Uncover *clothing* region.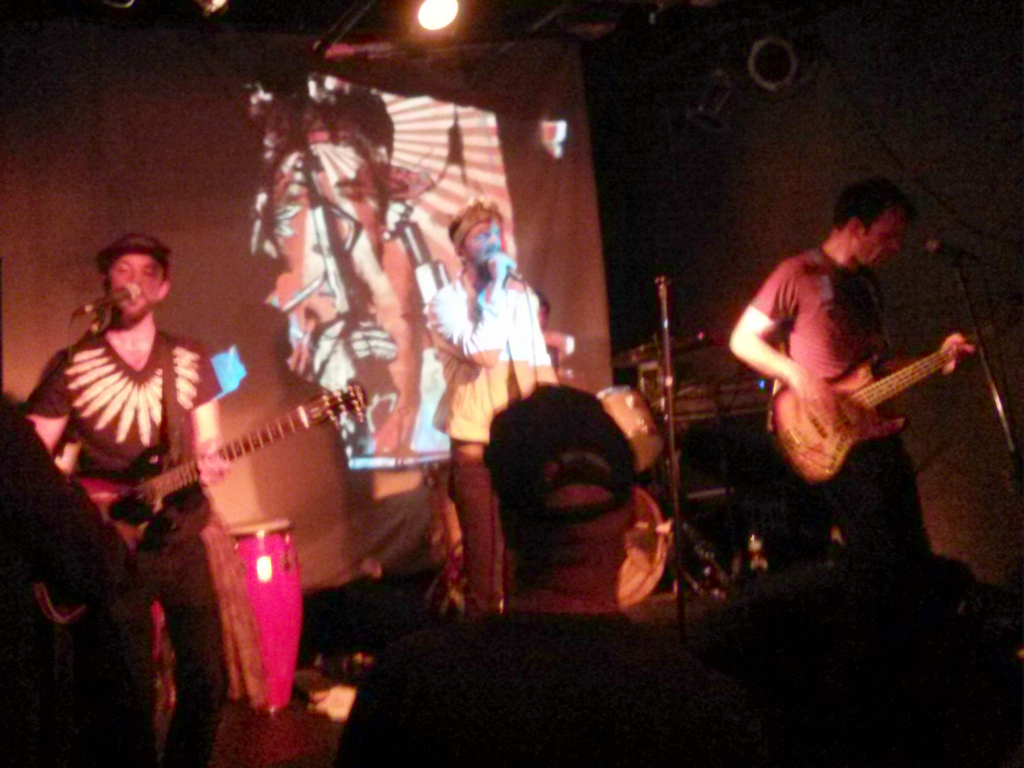
Uncovered: [442,274,575,608].
